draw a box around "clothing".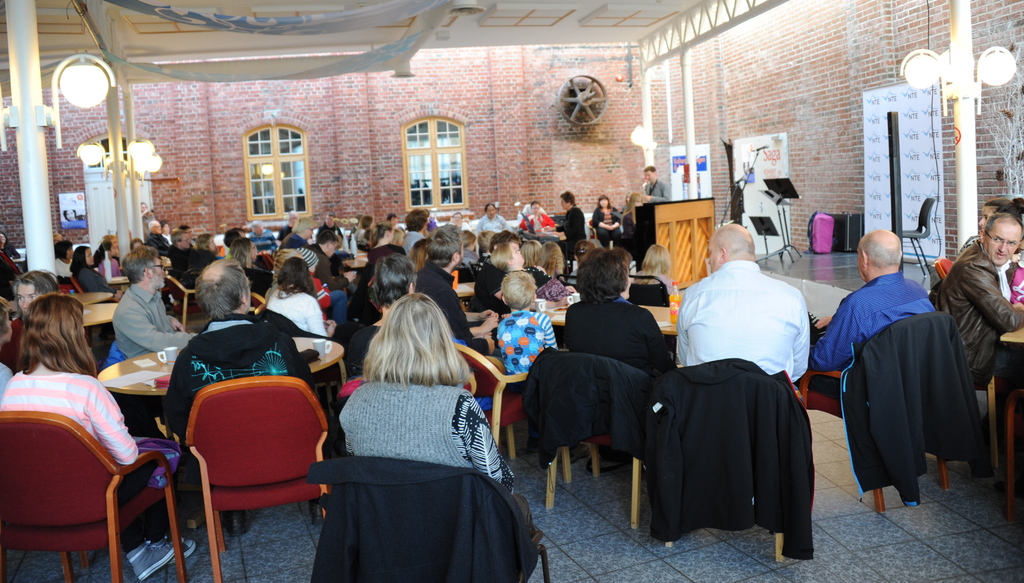
BBox(332, 366, 529, 490).
